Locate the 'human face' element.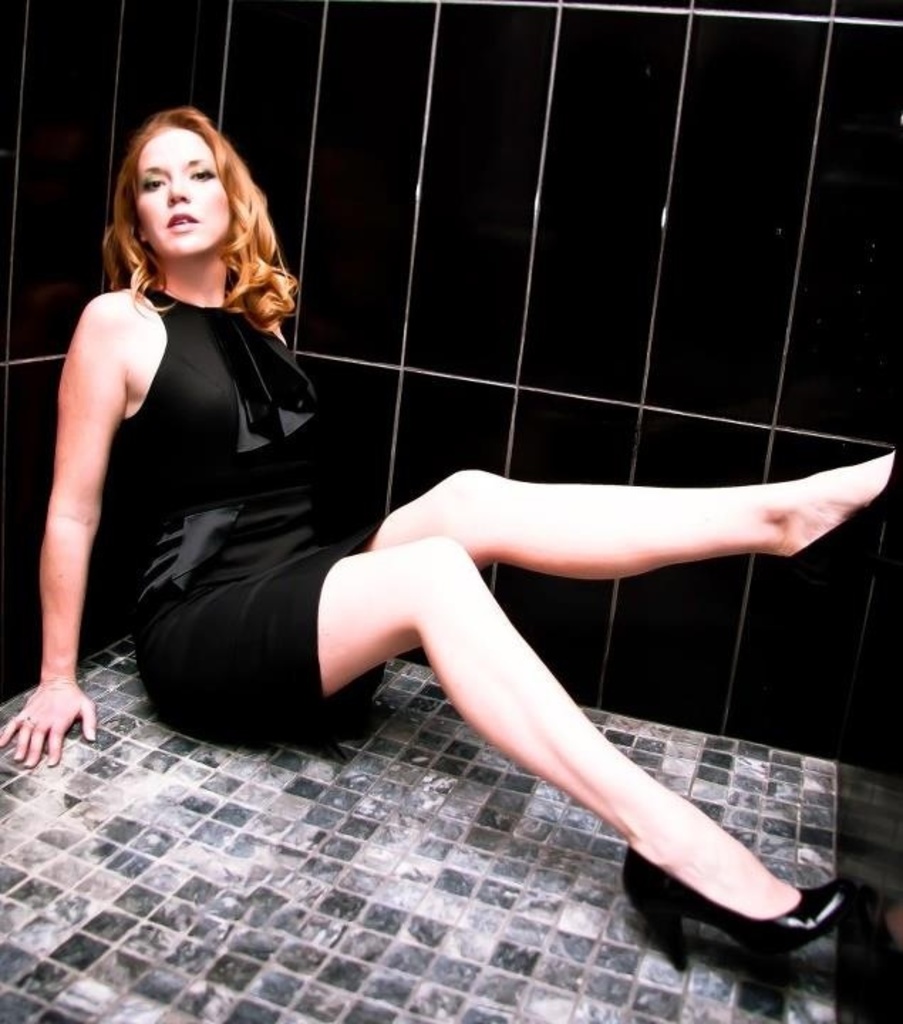
Element bbox: 135, 128, 236, 256.
